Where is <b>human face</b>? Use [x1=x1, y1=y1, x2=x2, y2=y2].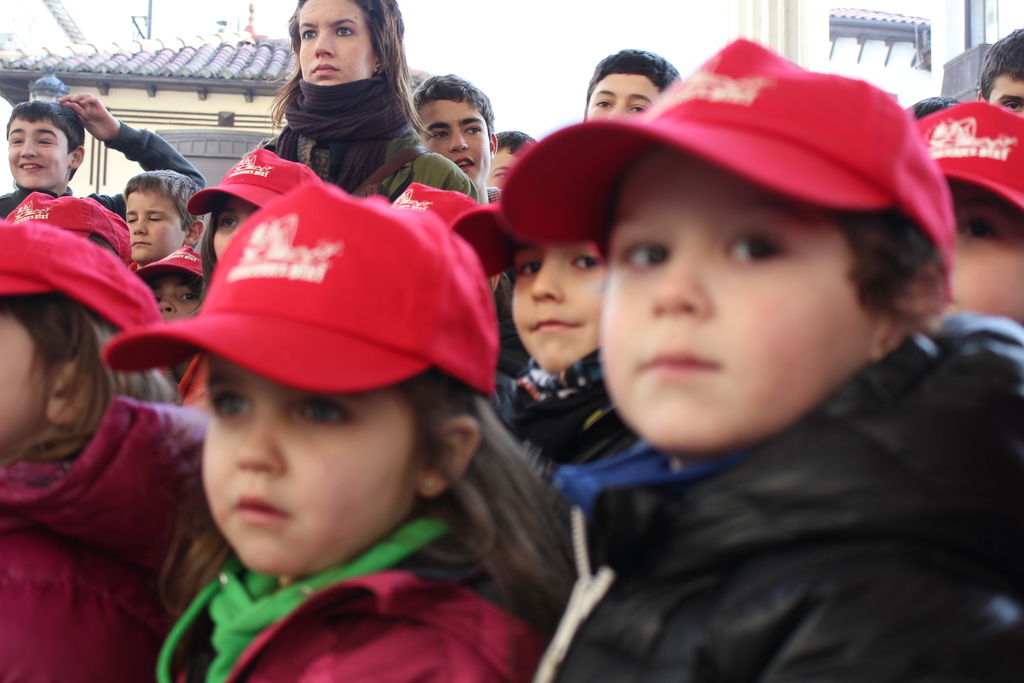
[x1=605, y1=142, x2=885, y2=459].
